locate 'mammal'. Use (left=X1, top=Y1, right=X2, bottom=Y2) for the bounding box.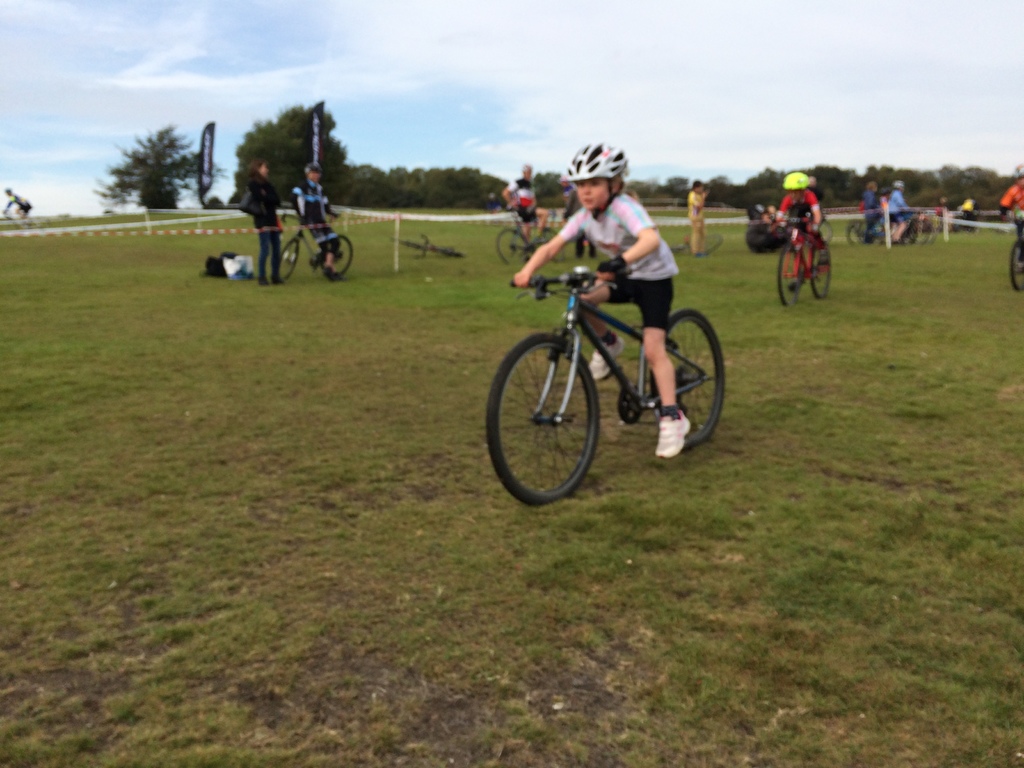
(left=285, top=166, right=346, bottom=276).
